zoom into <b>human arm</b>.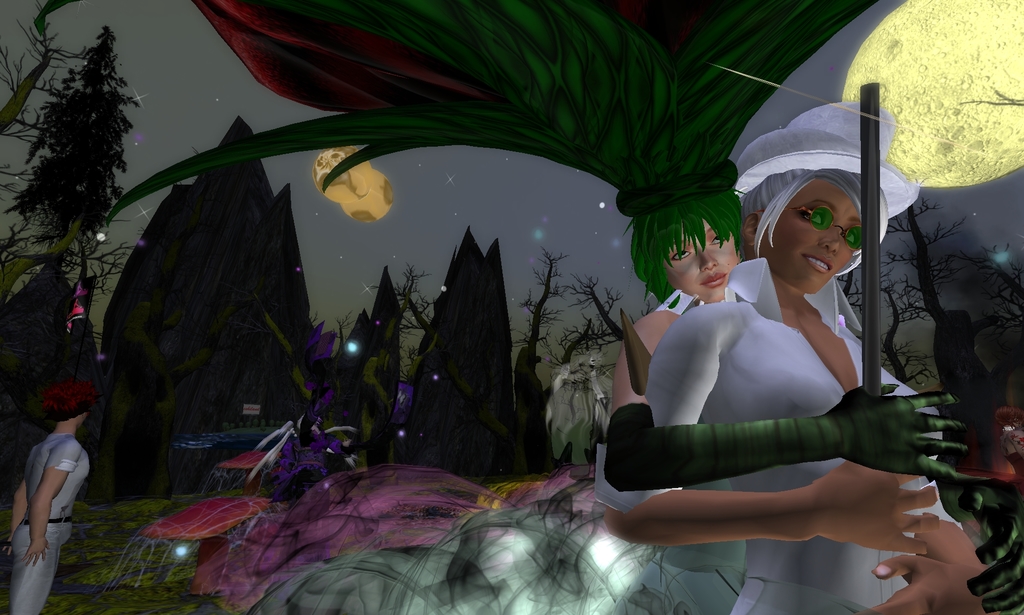
Zoom target: <box>925,453,1023,614</box>.
